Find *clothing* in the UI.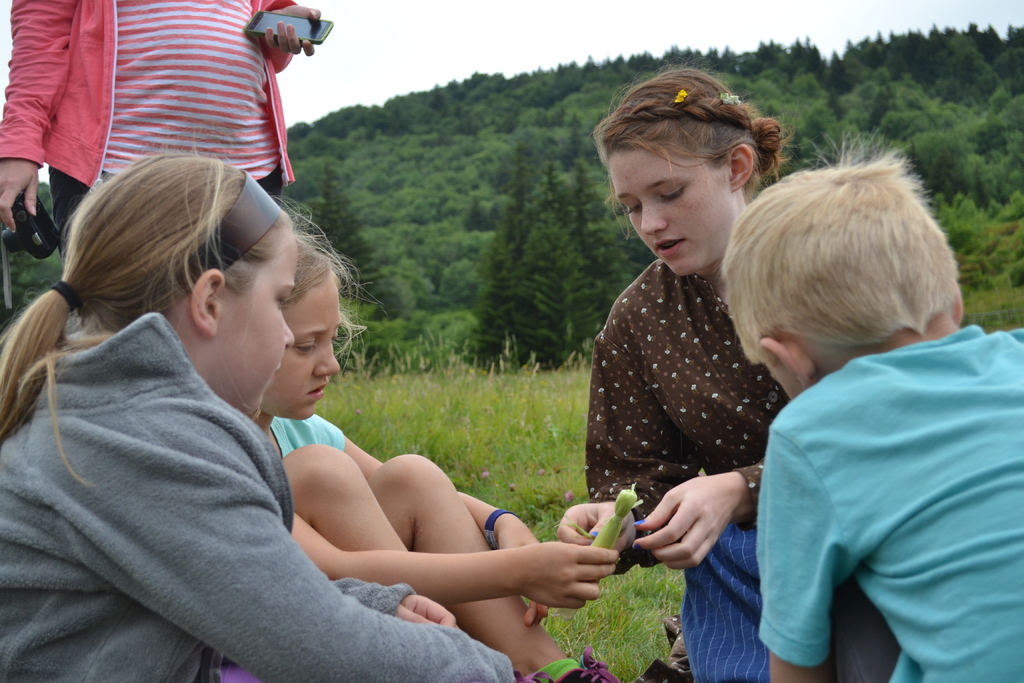
UI element at pyautogui.locateOnScreen(260, 404, 353, 483).
